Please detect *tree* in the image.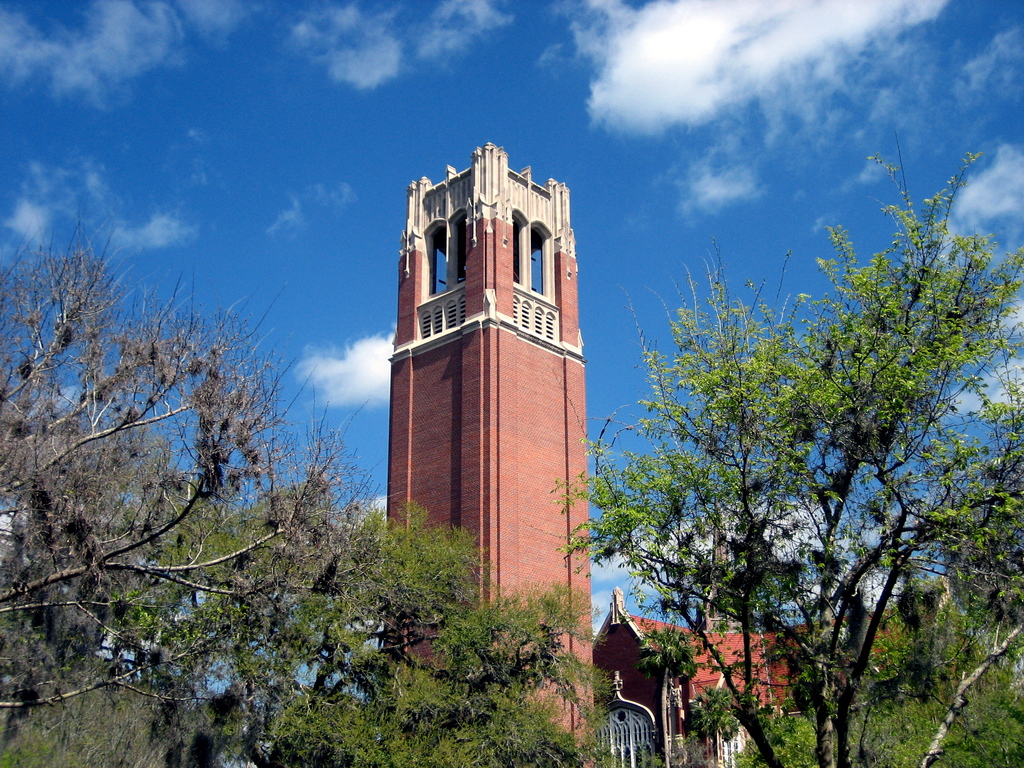
locate(248, 501, 649, 767).
